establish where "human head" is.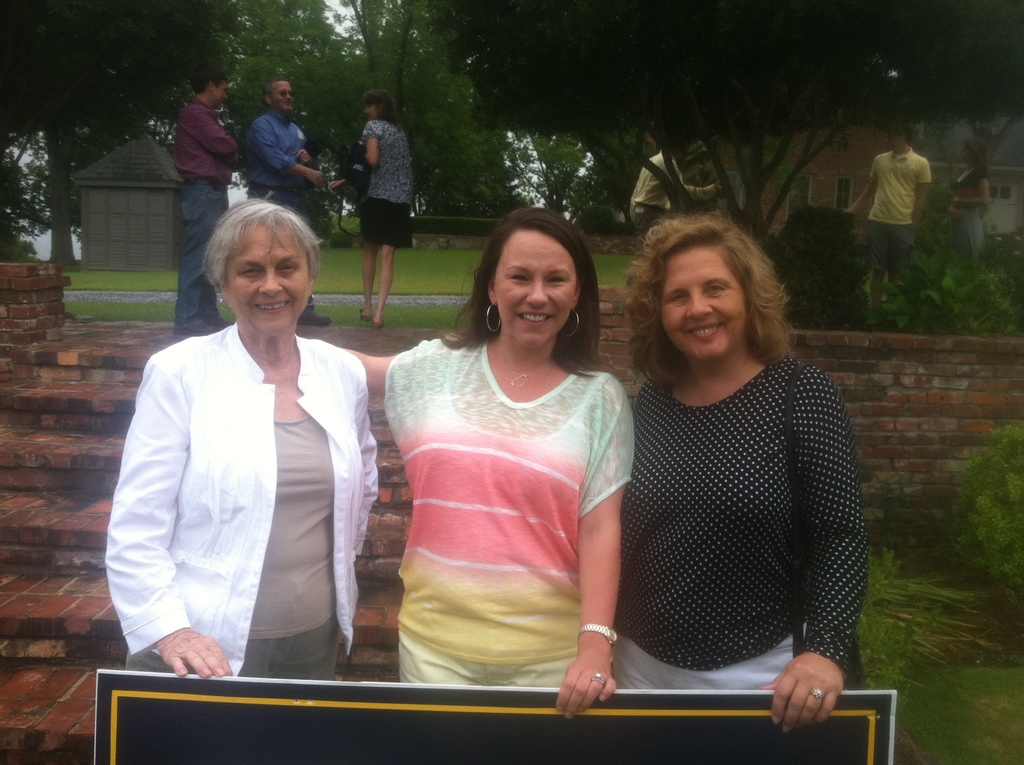
Established at <bbox>360, 85, 395, 124</bbox>.
